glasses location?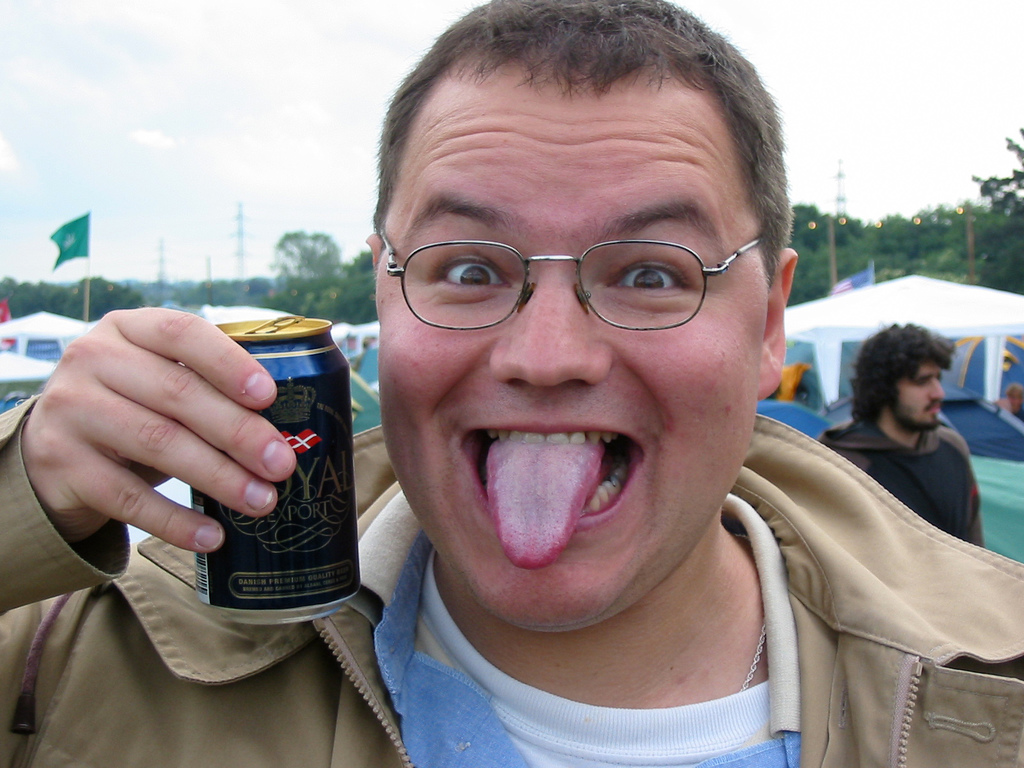
locate(376, 230, 759, 331)
